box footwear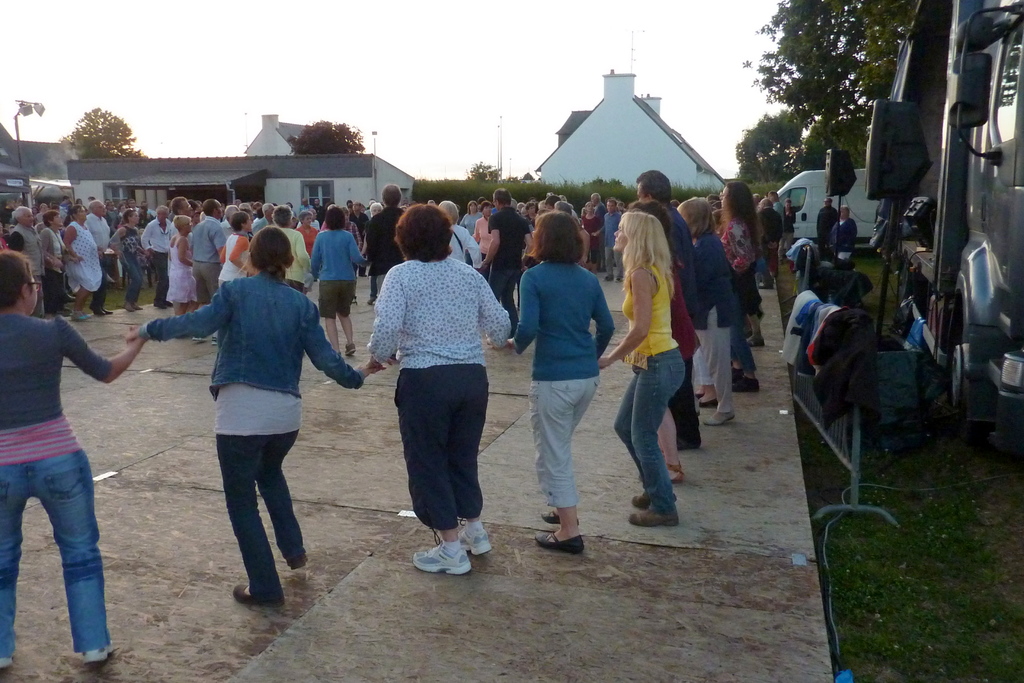
bbox(92, 308, 111, 317)
